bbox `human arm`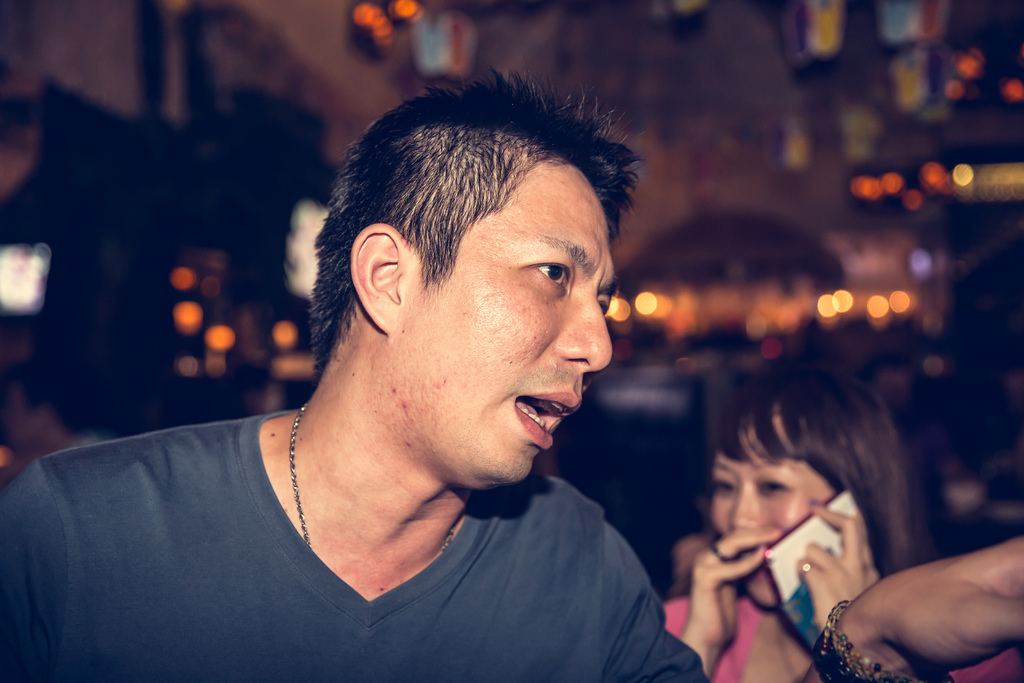
(662, 527, 780, 672)
